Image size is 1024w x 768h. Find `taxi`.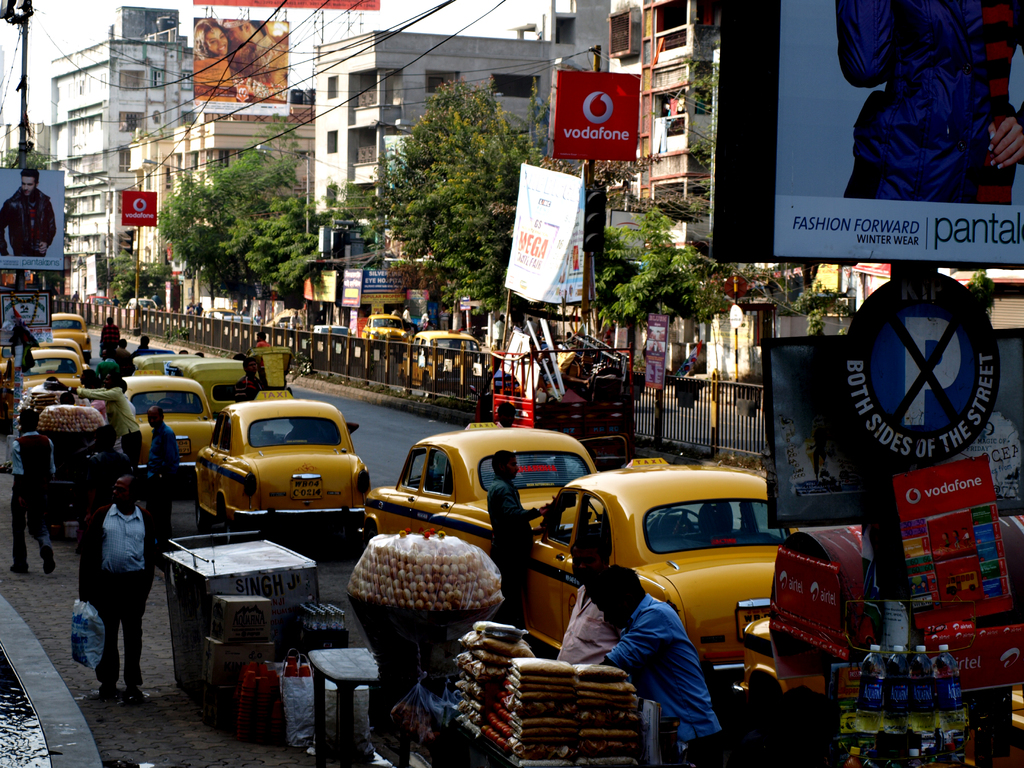
(52,314,97,362).
